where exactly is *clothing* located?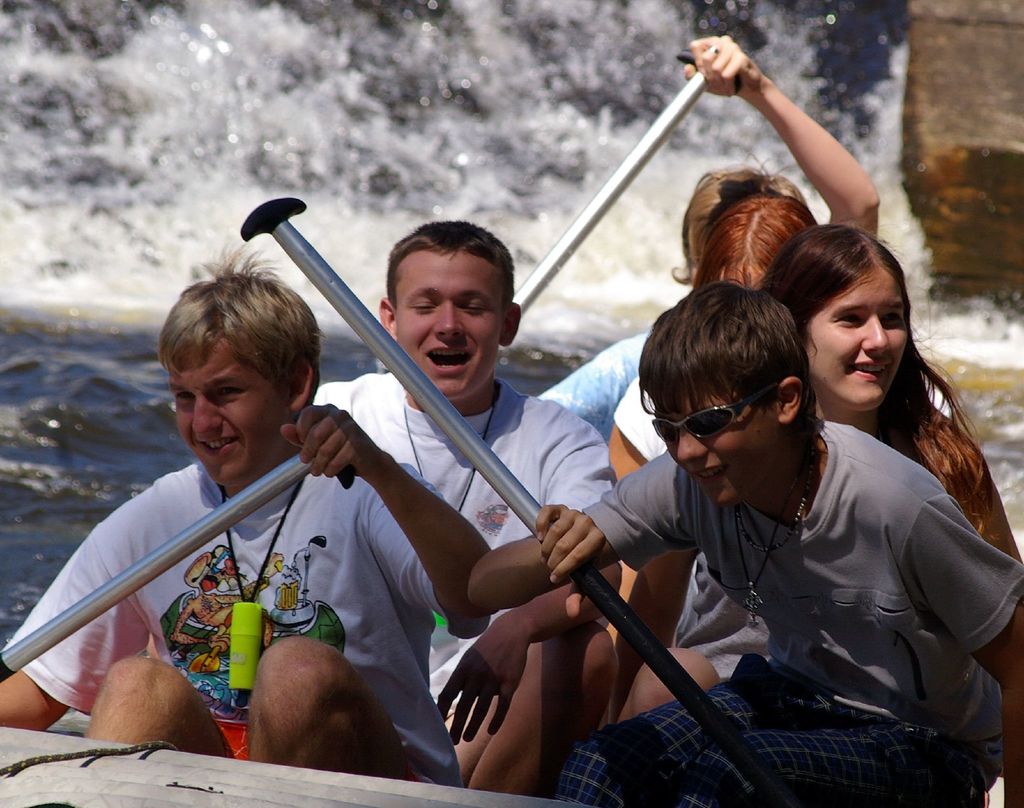
Its bounding box is left=308, top=366, right=620, bottom=722.
